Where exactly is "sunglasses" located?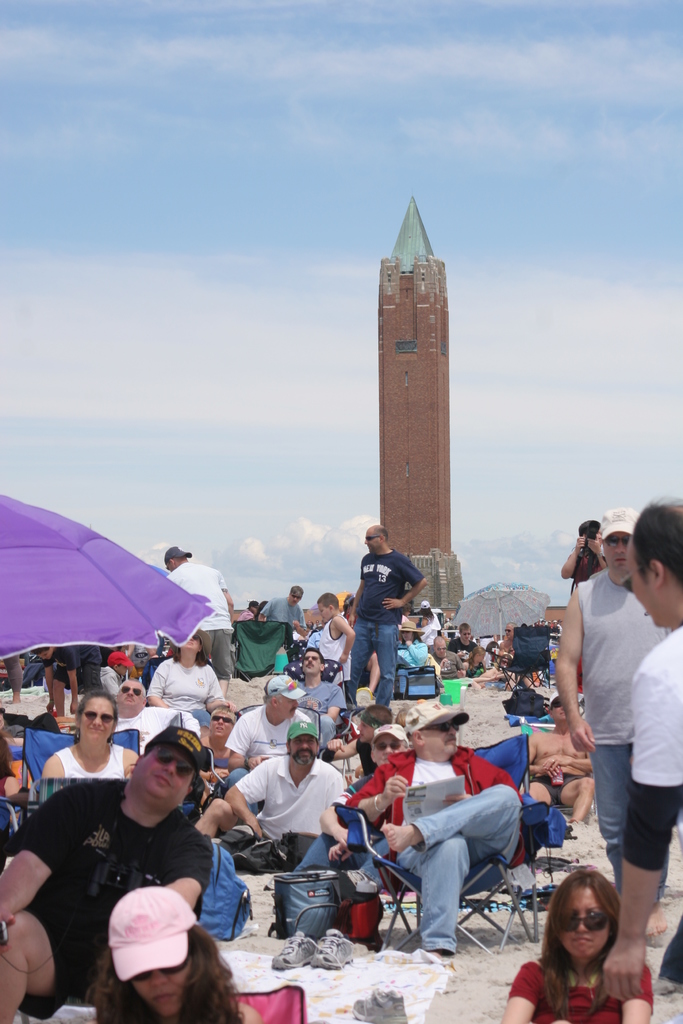
Its bounding box is select_region(420, 724, 462, 735).
